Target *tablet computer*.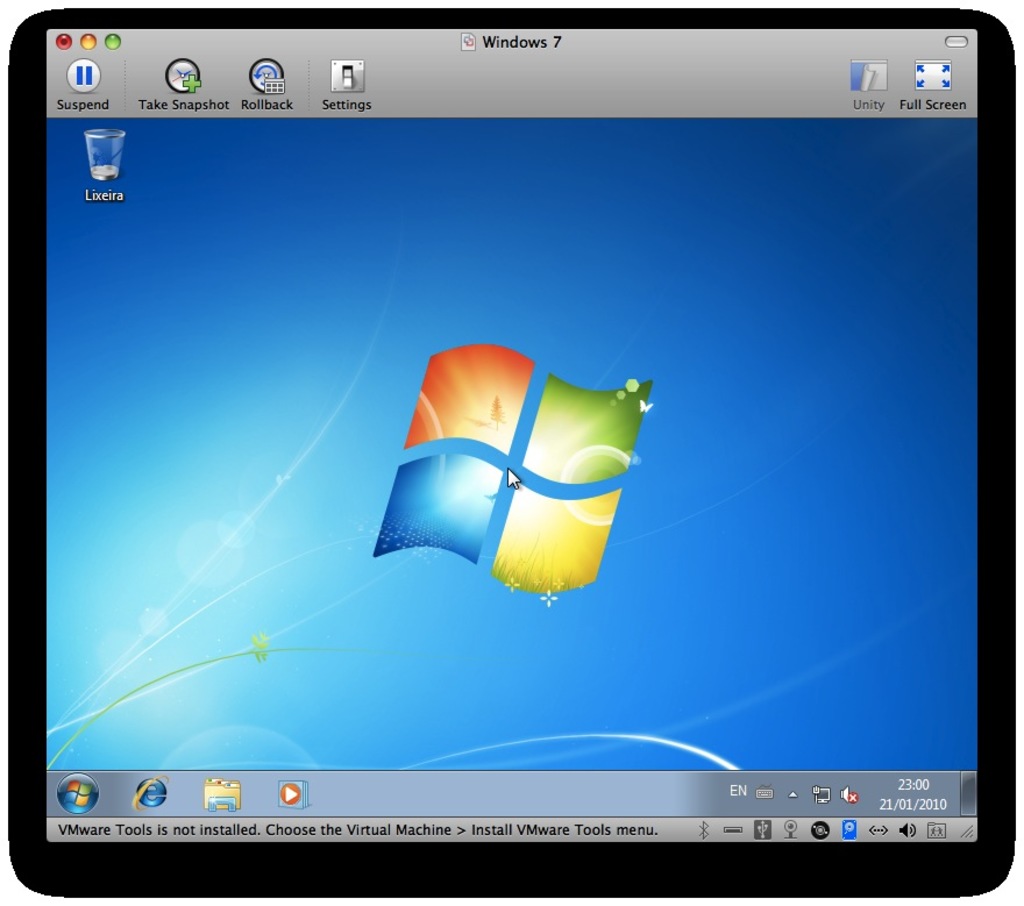
Target region: <box>8,6,1014,896</box>.
